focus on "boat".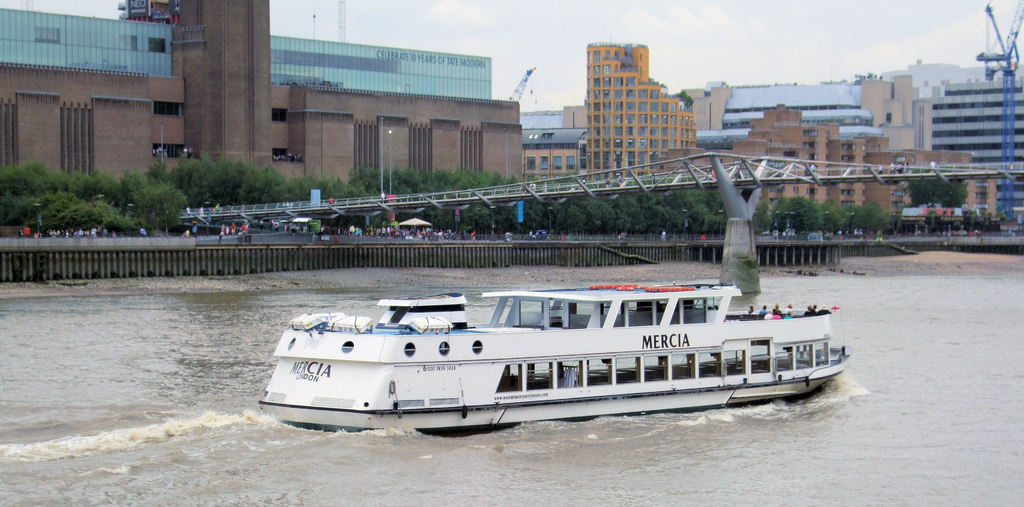
Focused at pyautogui.locateOnScreen(244, 228, 856, 435).
